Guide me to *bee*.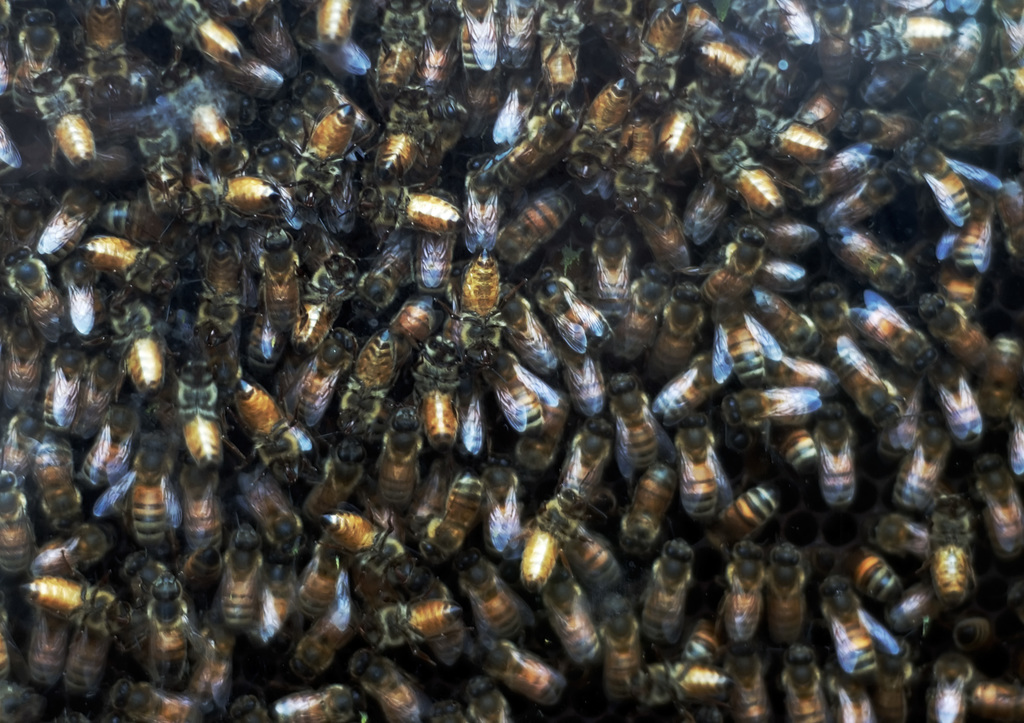
Guidance: crop(507, 393, 564, 478).
